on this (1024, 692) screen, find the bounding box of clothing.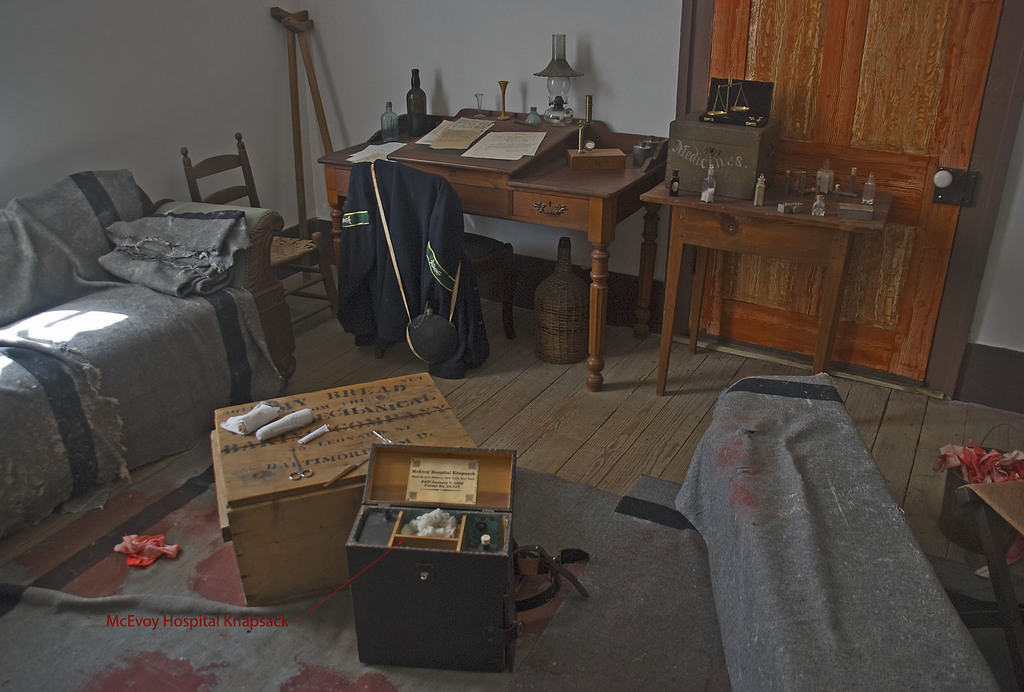
Bounding box: bbox=[337, 157, 486, 376].
